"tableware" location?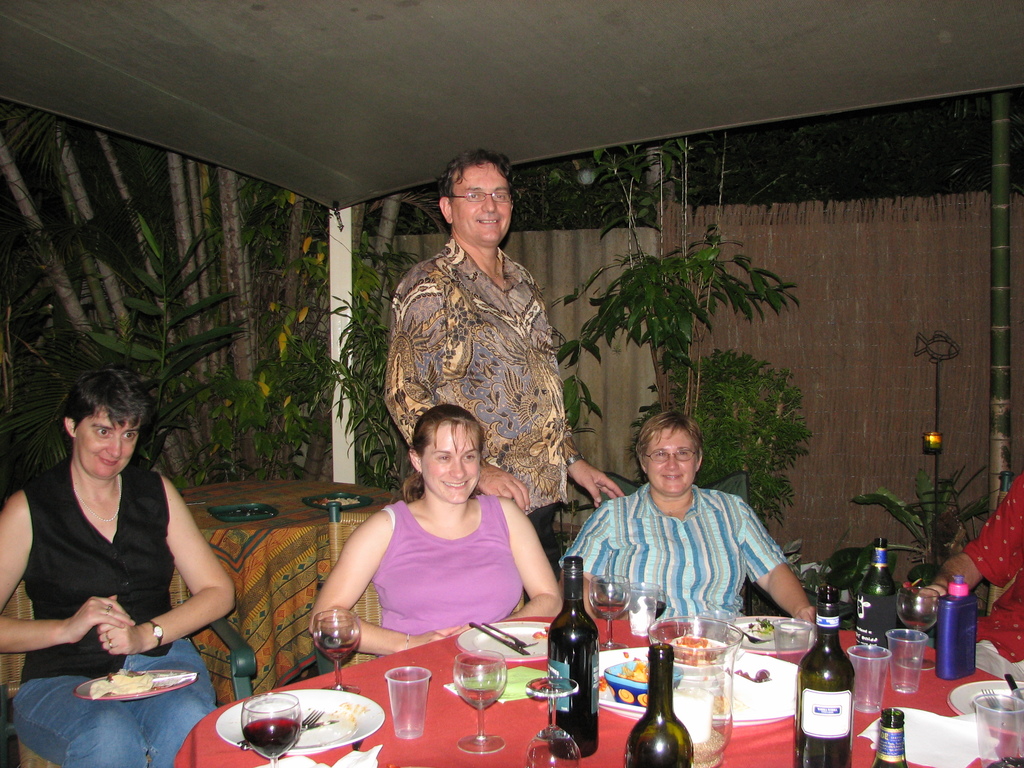
(314,609,362,696)
